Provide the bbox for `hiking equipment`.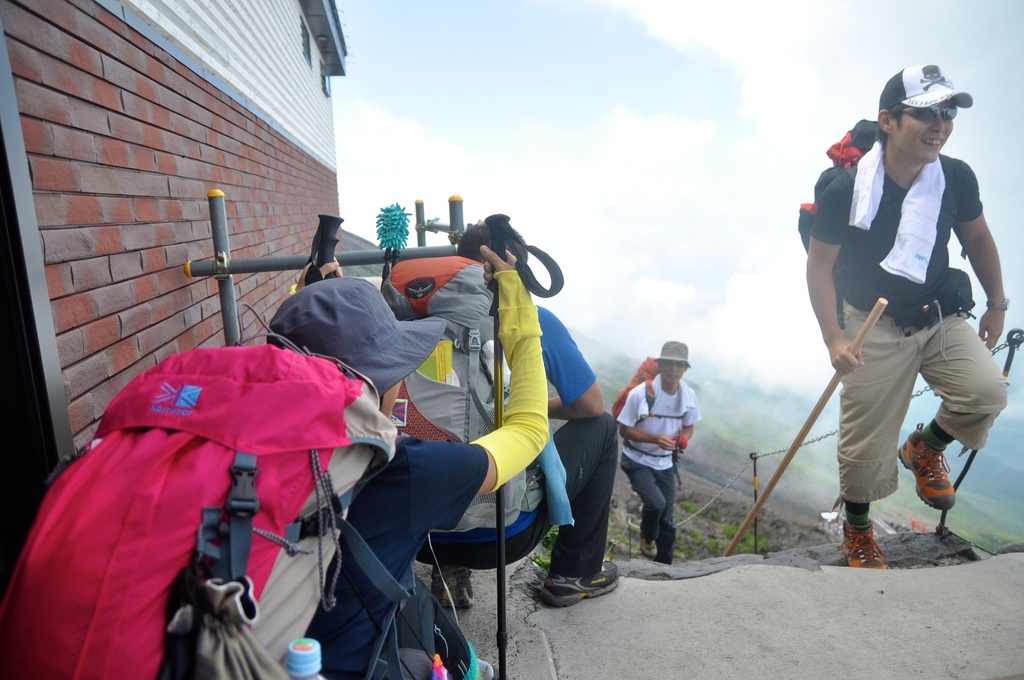
bbox=[383, 249, 532, 535].
